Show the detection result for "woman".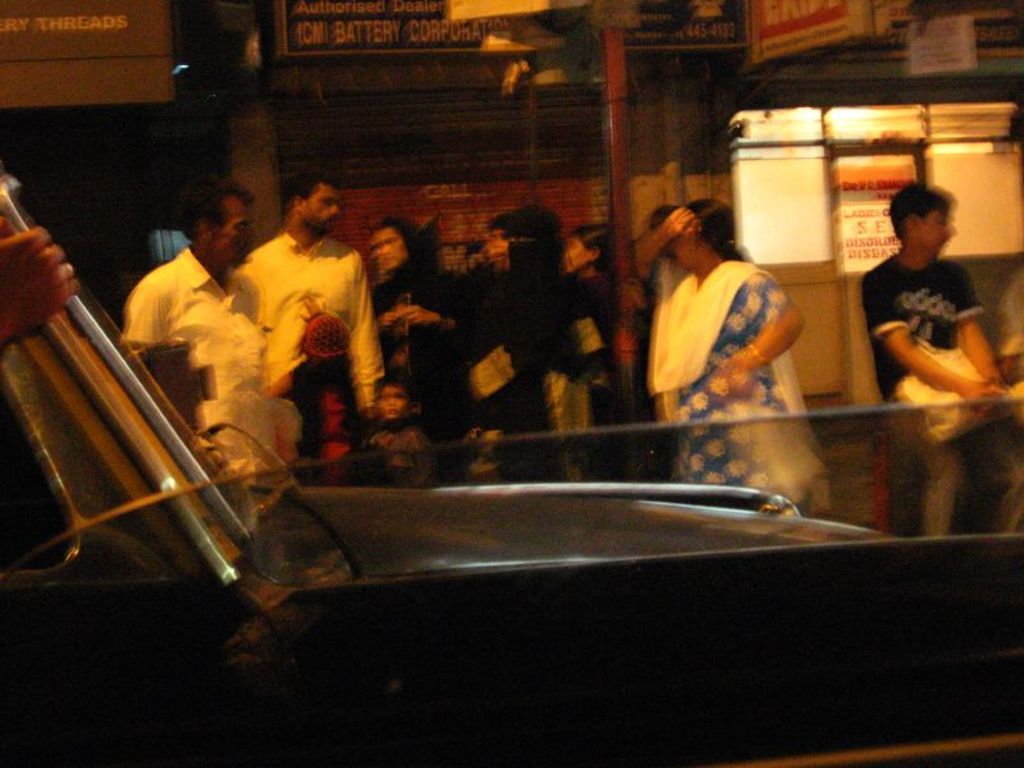
[x1=370, y1=218, x2=447, y2=426].
